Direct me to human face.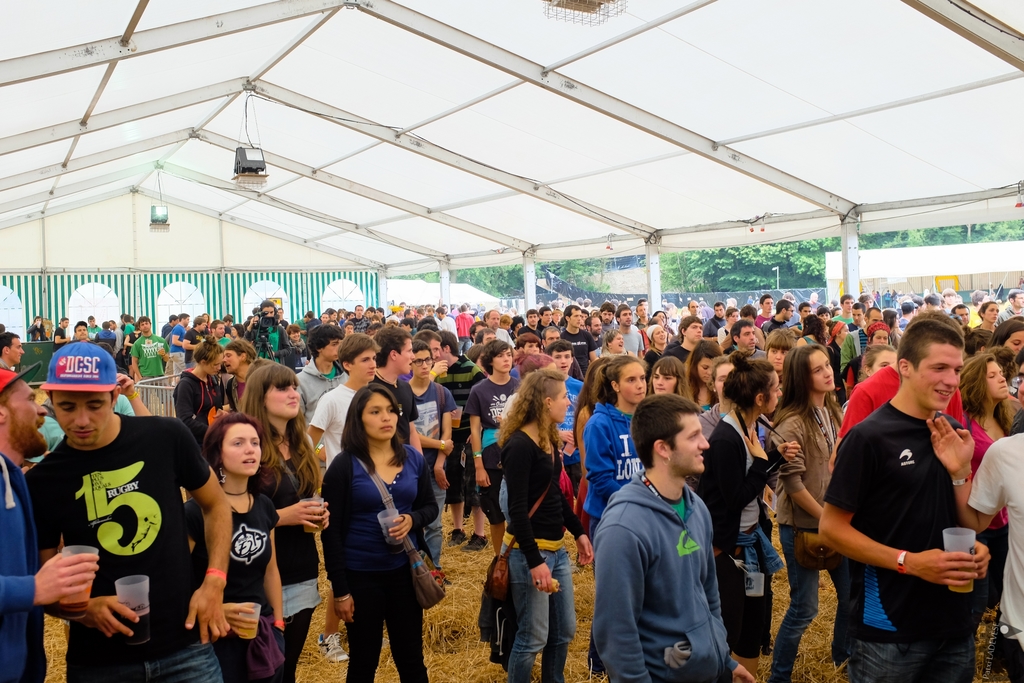
Direction: locate(522, 340, 541, 349).
